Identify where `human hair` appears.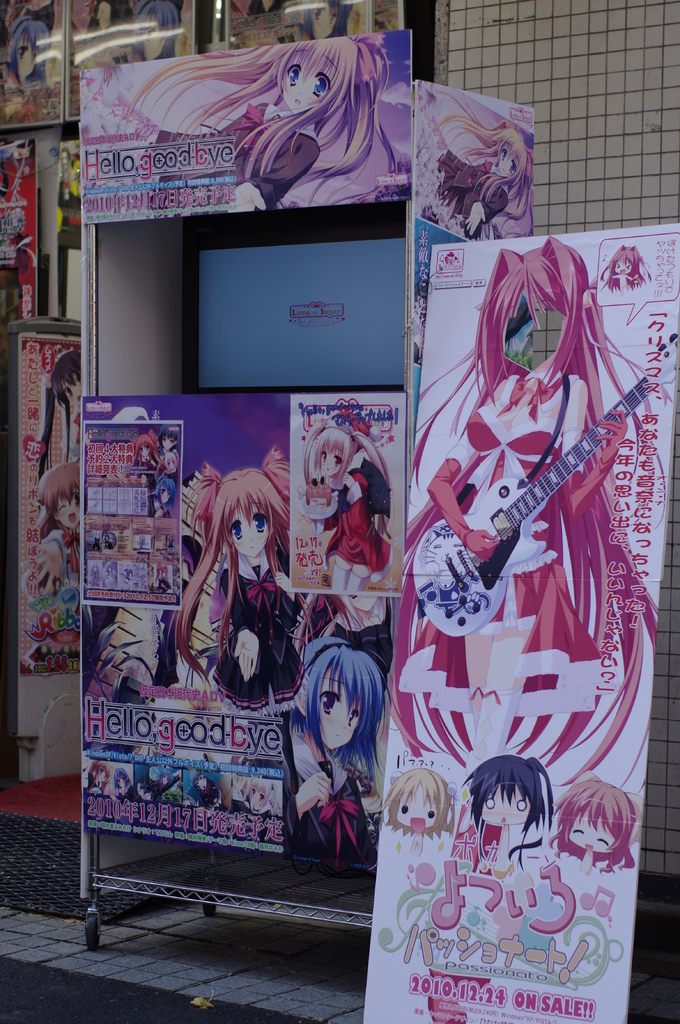
Appears at bbox=(301, 417, 389, 571).
